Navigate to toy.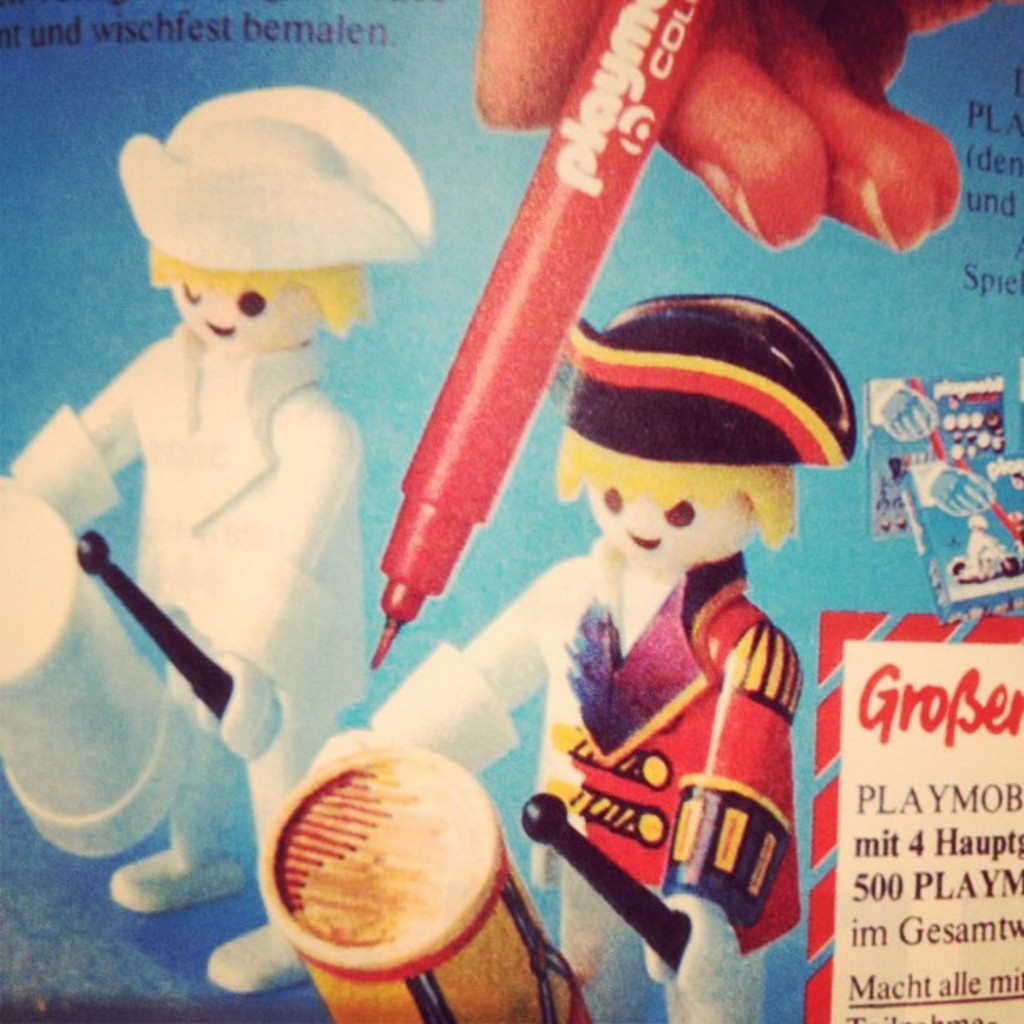
Navigation target: l=895, t=475, r=1022, b=636.
